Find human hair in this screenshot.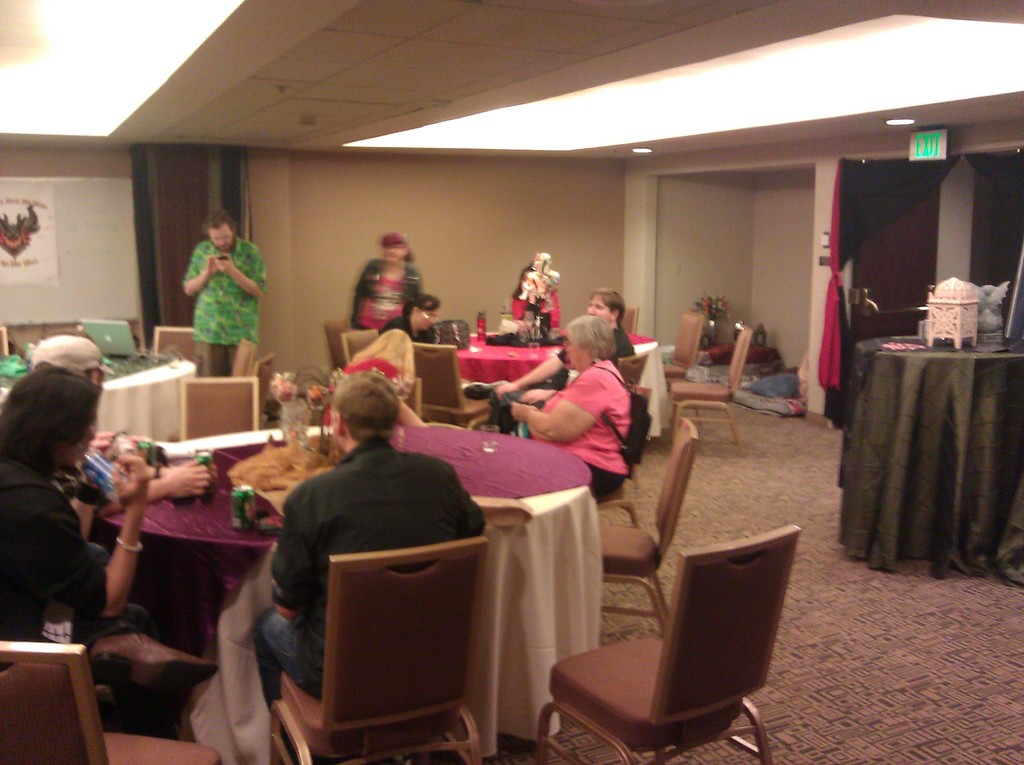
The bounding box for human hair is detection(0, 366, 101, 480).
